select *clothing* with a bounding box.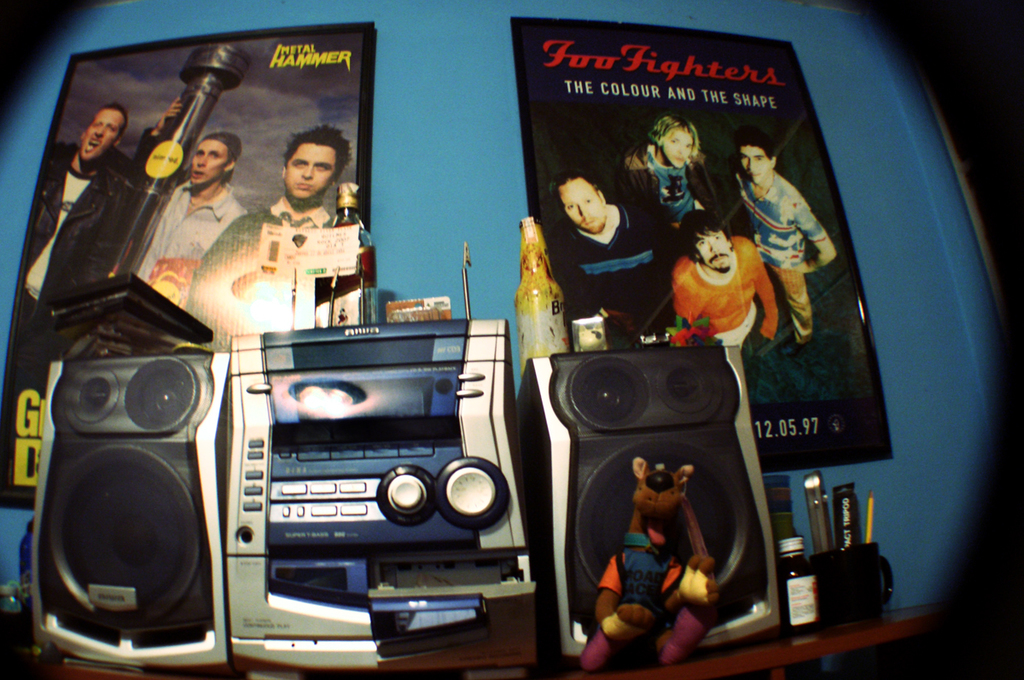
[621,140,718,239].
